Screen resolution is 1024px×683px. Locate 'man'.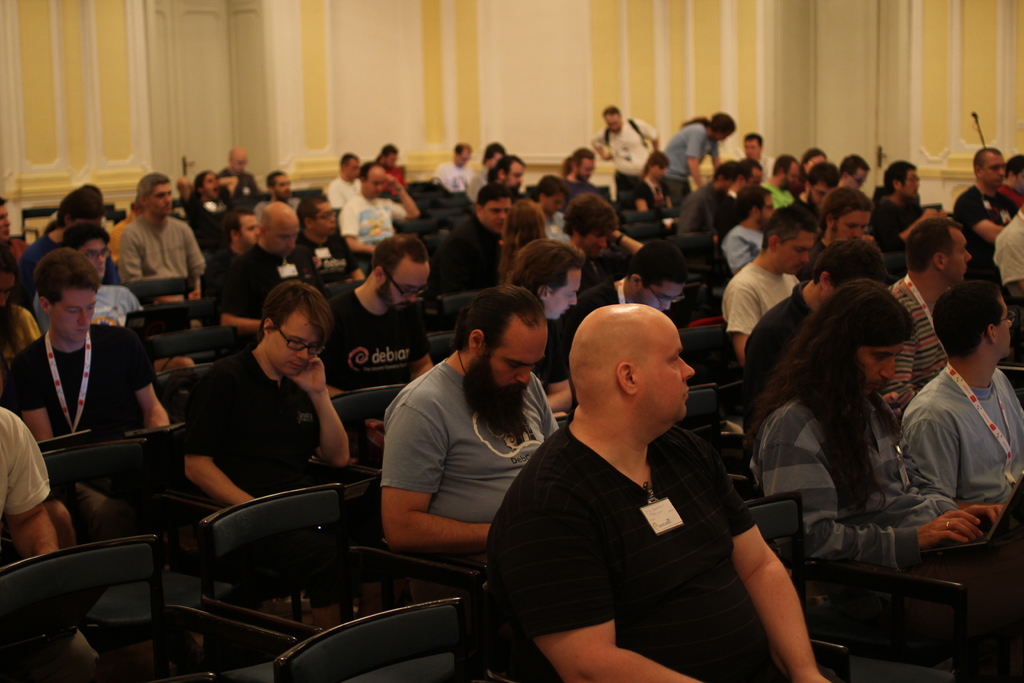
box(562, 143, 597, 185).
